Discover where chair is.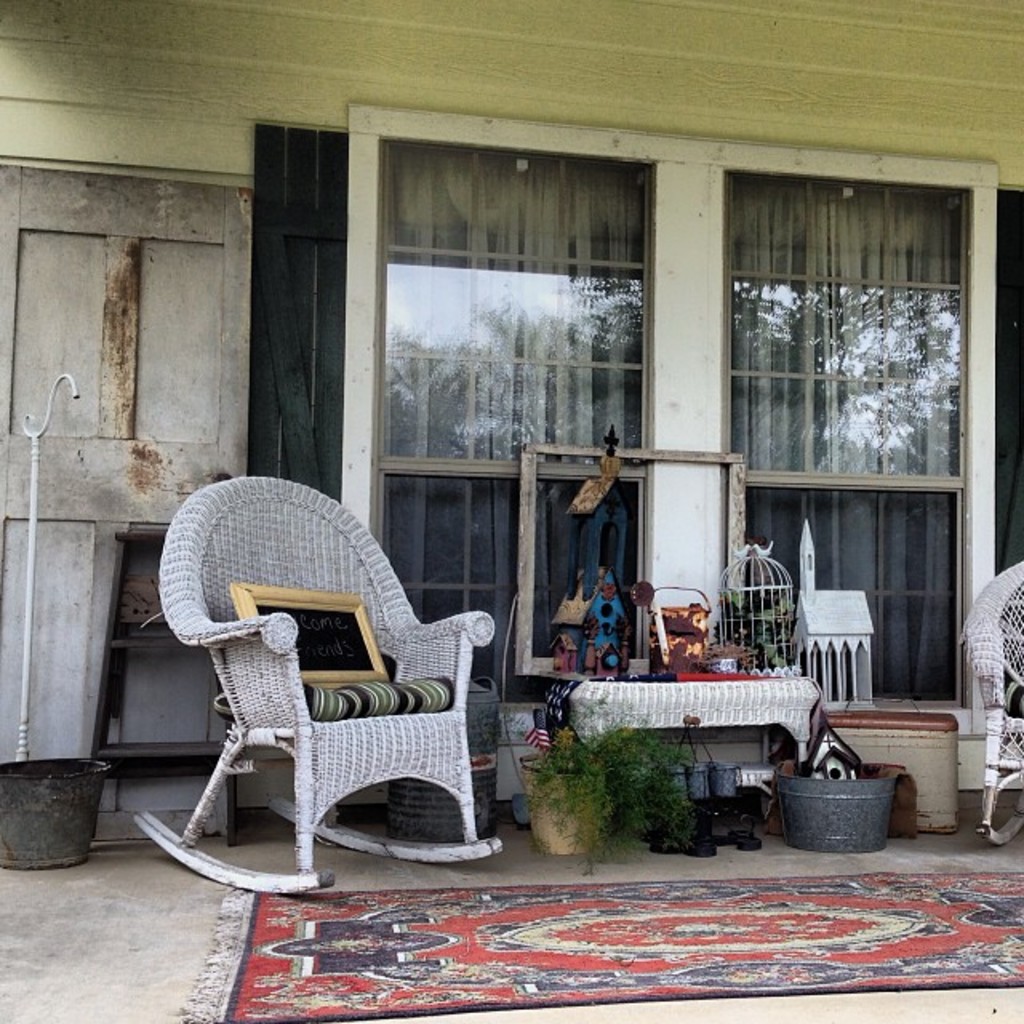
Discovered at (x1=963, y1=558, x2=1022, y2=850).
